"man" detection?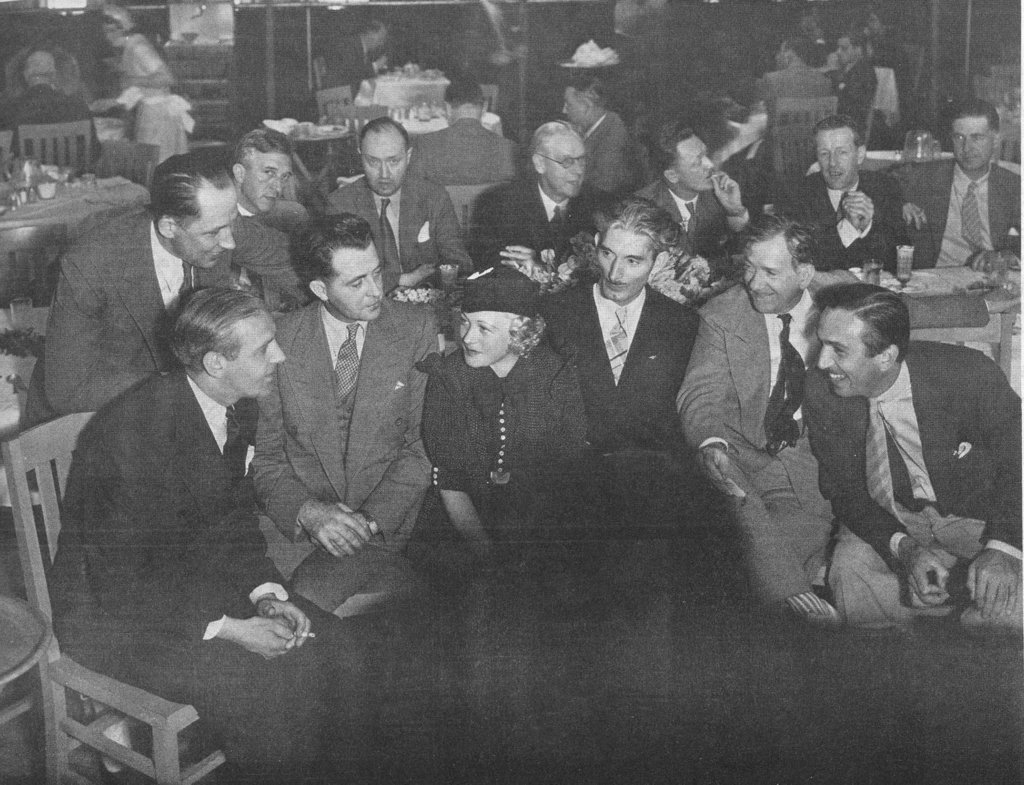
rect(828, 25, 881, 123)
